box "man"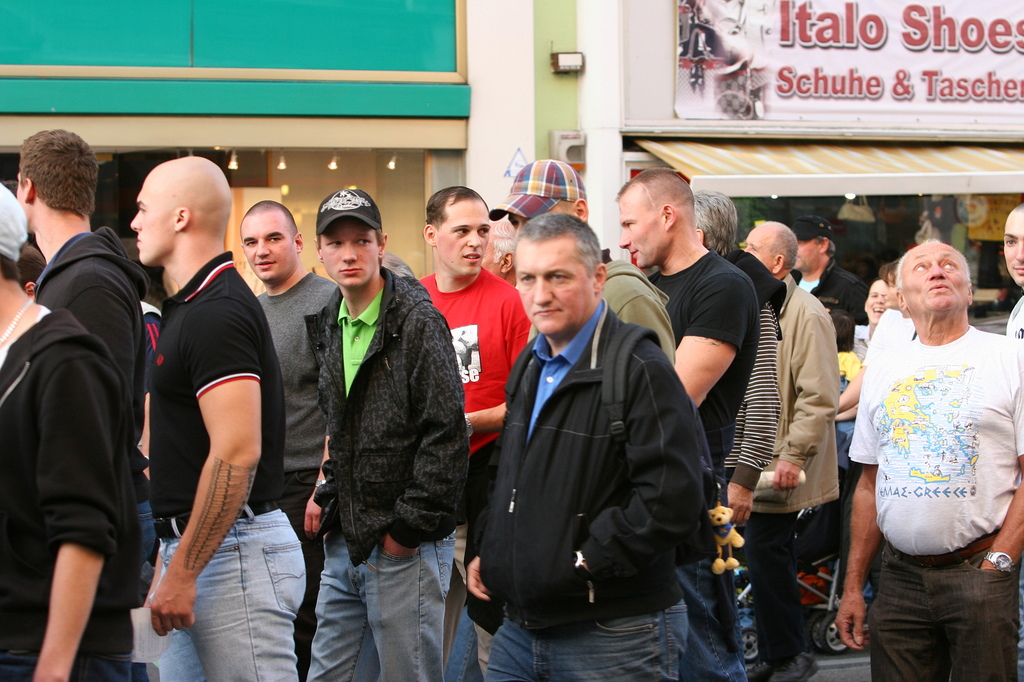
bbox=[788, 217, 871, 328]
